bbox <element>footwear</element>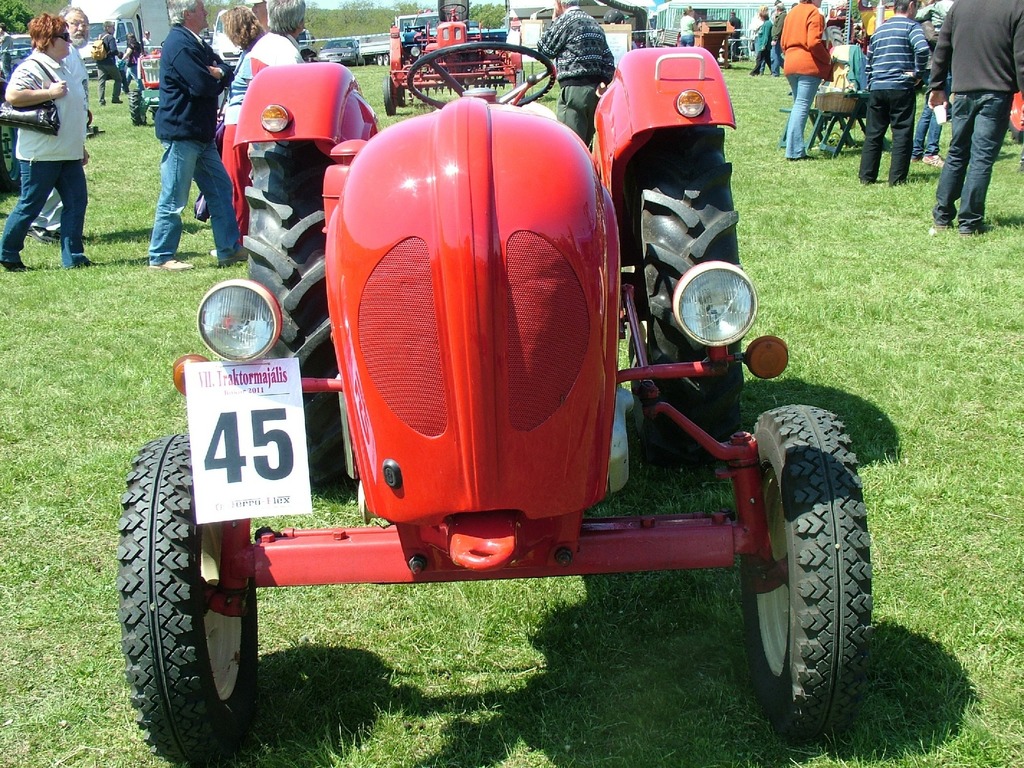
[909, 157, 922, 164]
